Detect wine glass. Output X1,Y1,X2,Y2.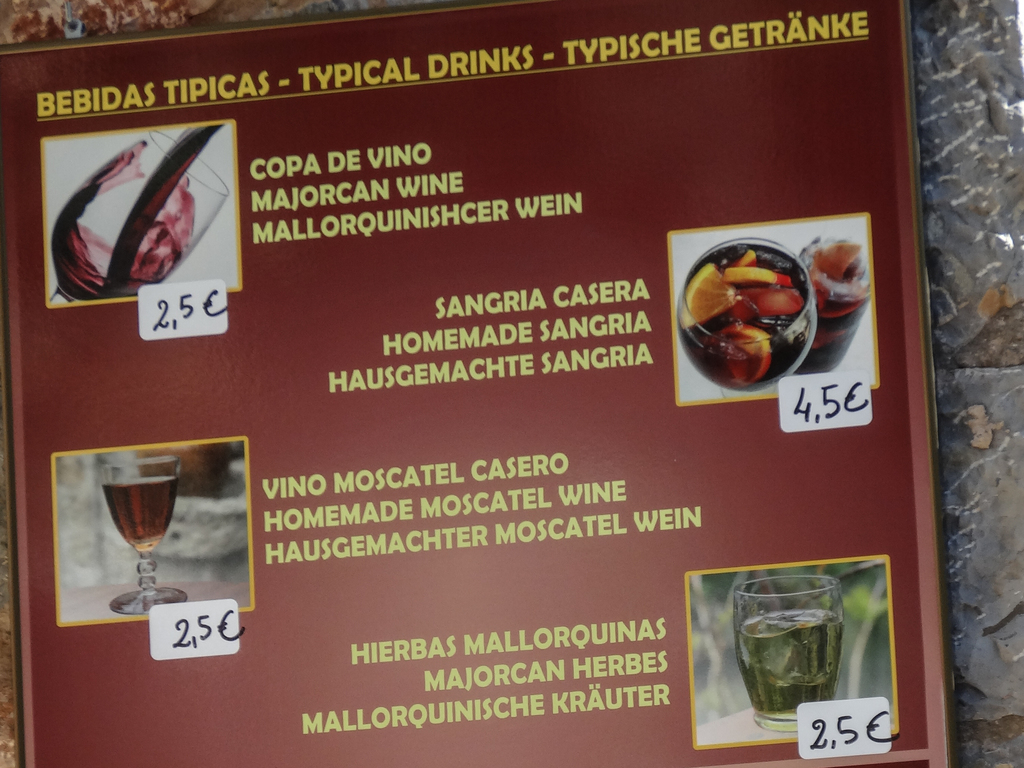
100,452,188,614.
